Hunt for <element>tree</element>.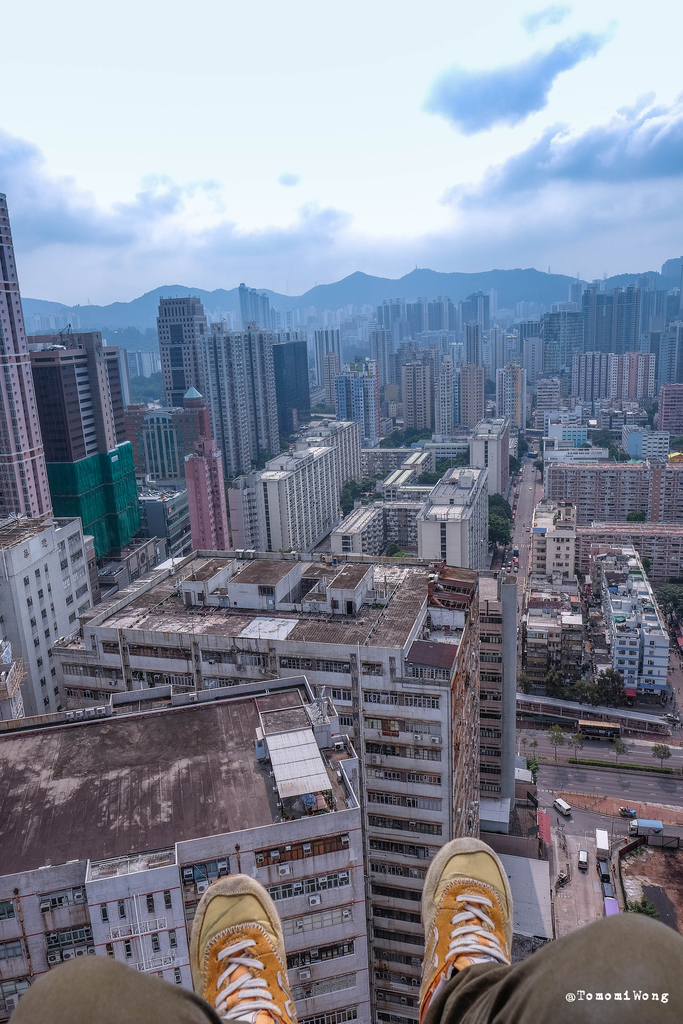
Hunted down at detection(614, 739, 623, 762).
